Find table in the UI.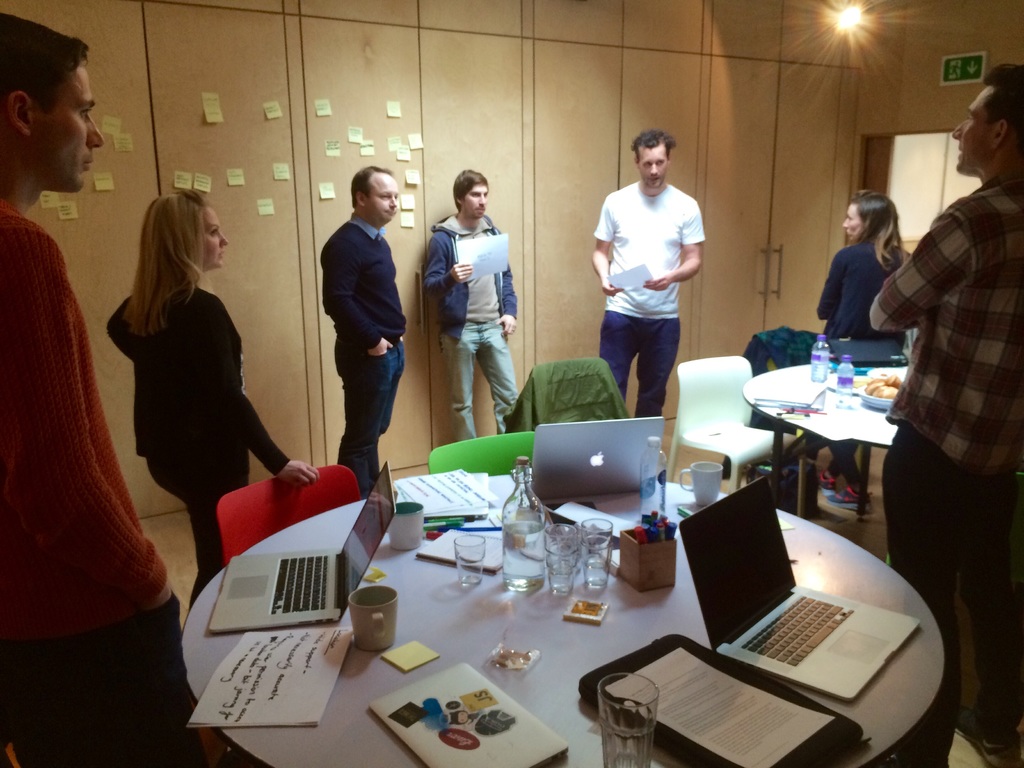
UI element at bbox=(183, 470, 943, 767).
